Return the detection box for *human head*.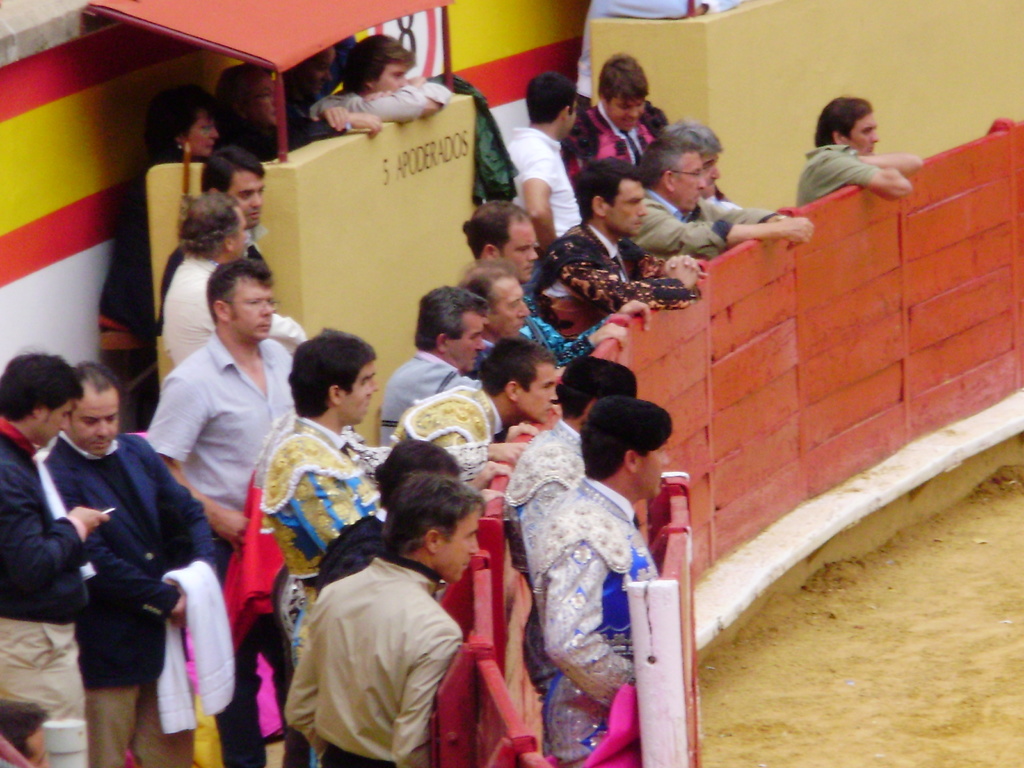
locate(175, 196, 252, 262).
